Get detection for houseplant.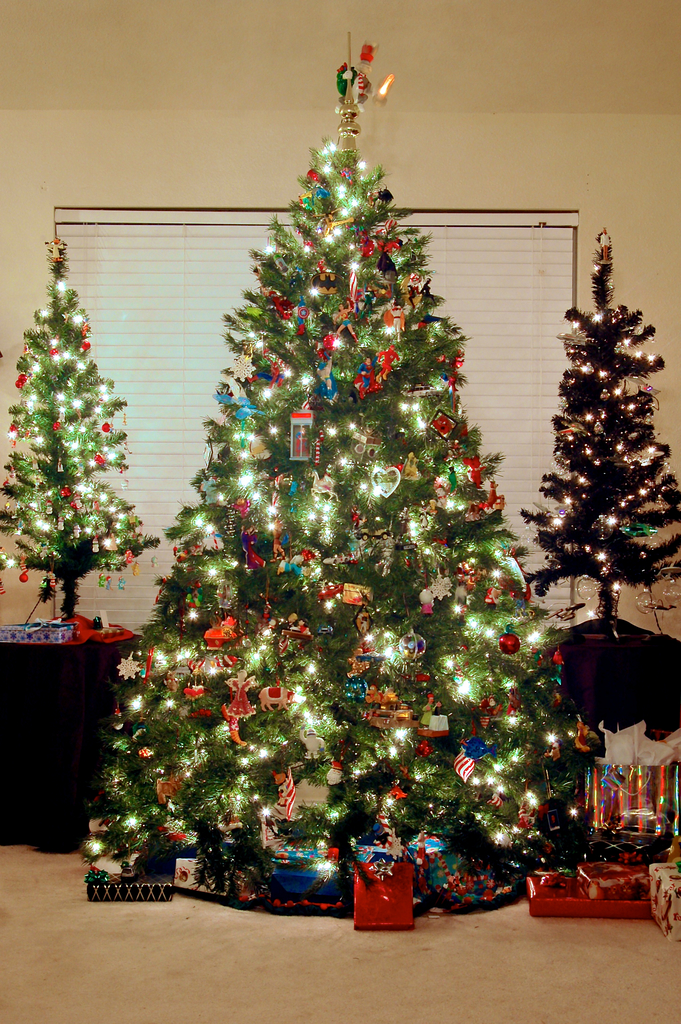
Detection: x1=0, y1=227, x2=156, y2=861.
